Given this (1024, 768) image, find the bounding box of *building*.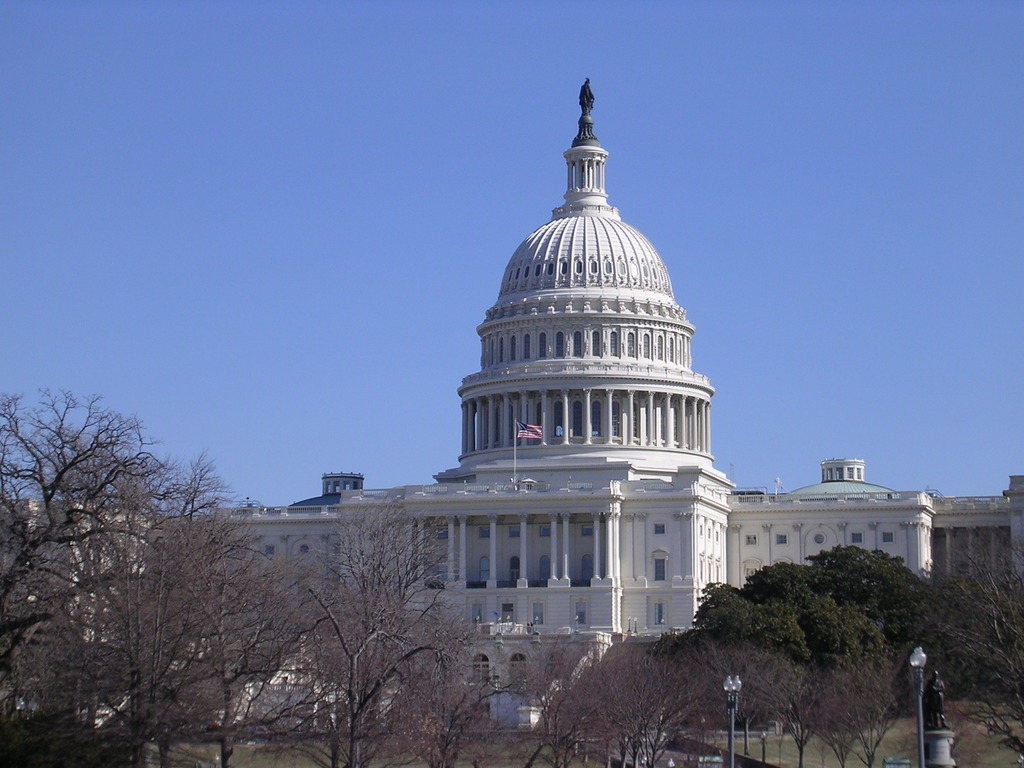
box=[134, 79, 1023, 735].
